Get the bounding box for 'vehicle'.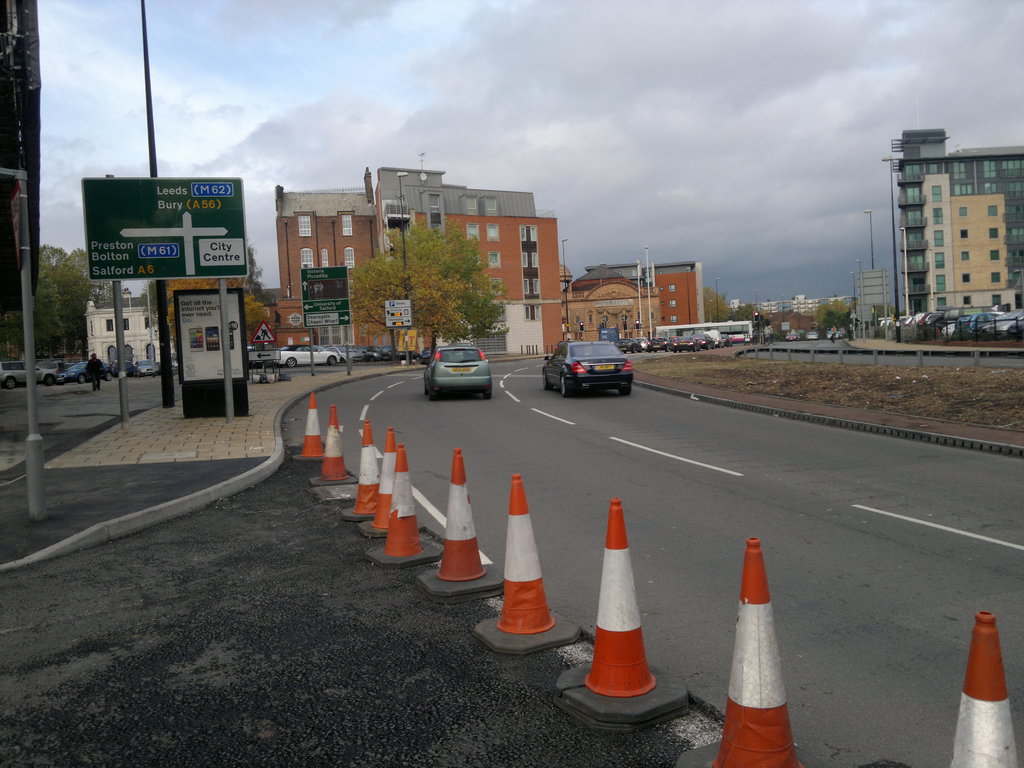
region(39, 360, 70, 373).
